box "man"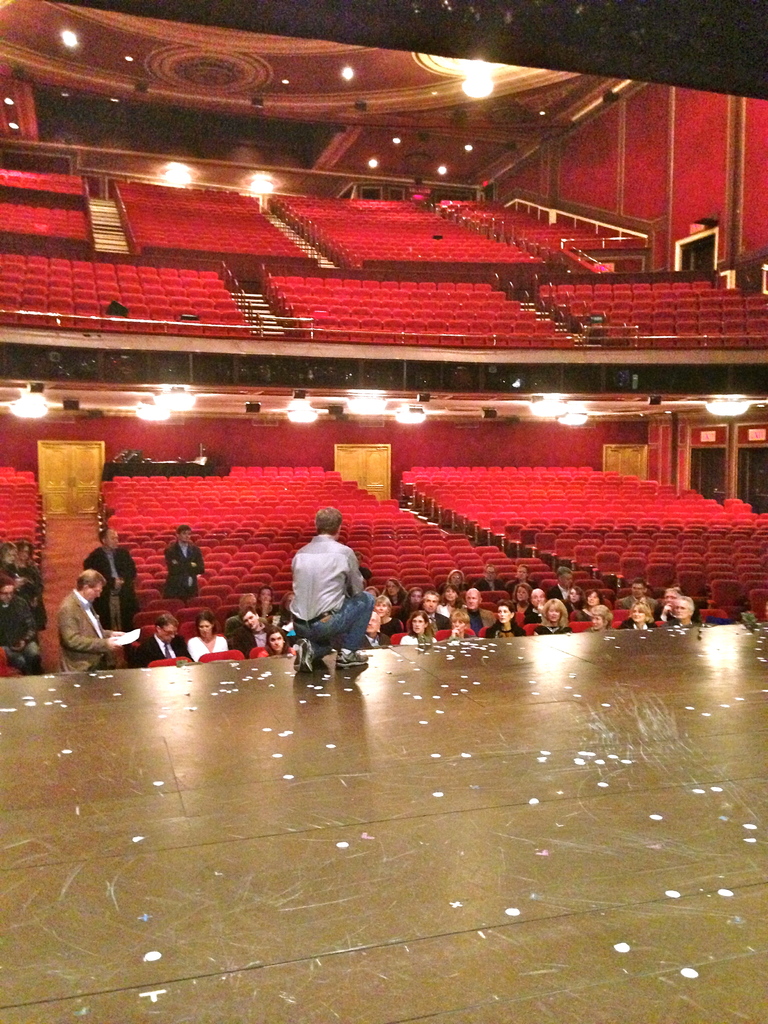
[x1=132, y1=612, x2=201, y2=675]
